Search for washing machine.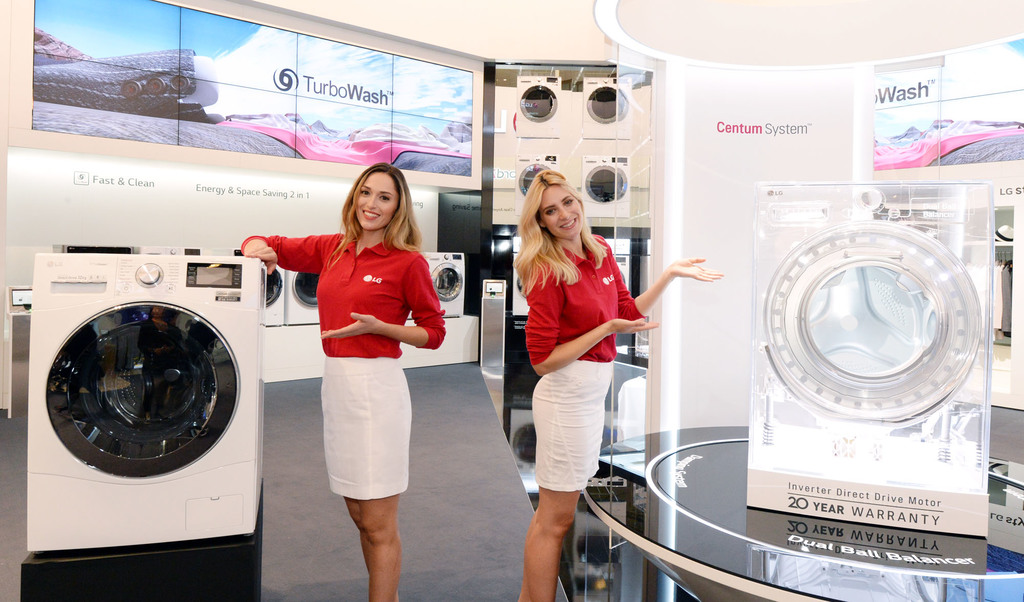
Found at region(401, 246, 465, 317).
